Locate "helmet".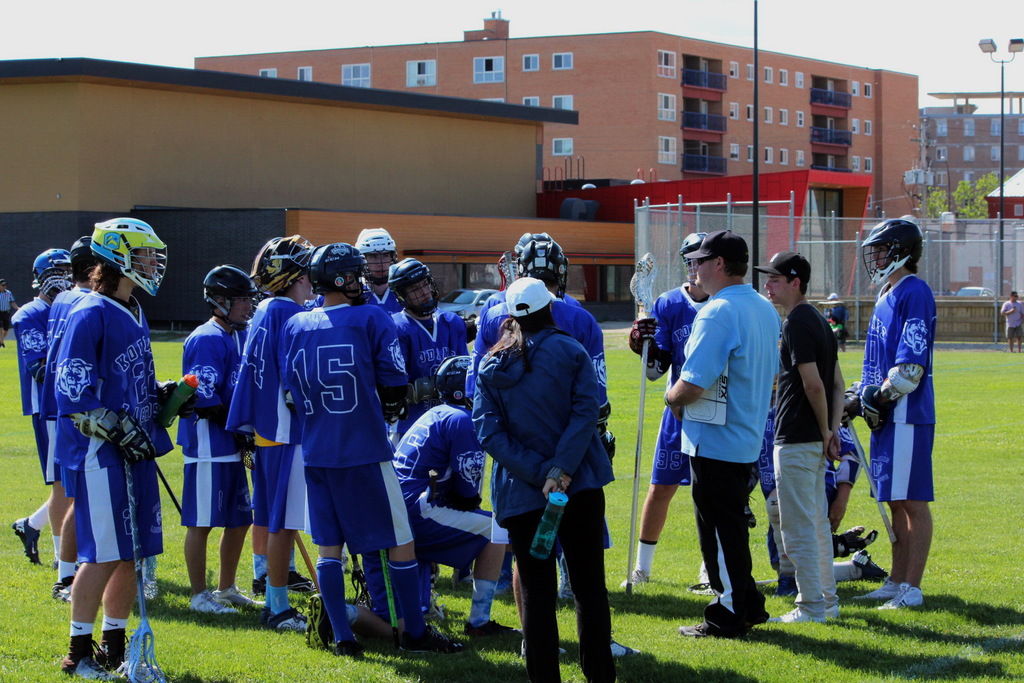
Bounding box: [x1=519, y1=239, x2=569, y2=298].
